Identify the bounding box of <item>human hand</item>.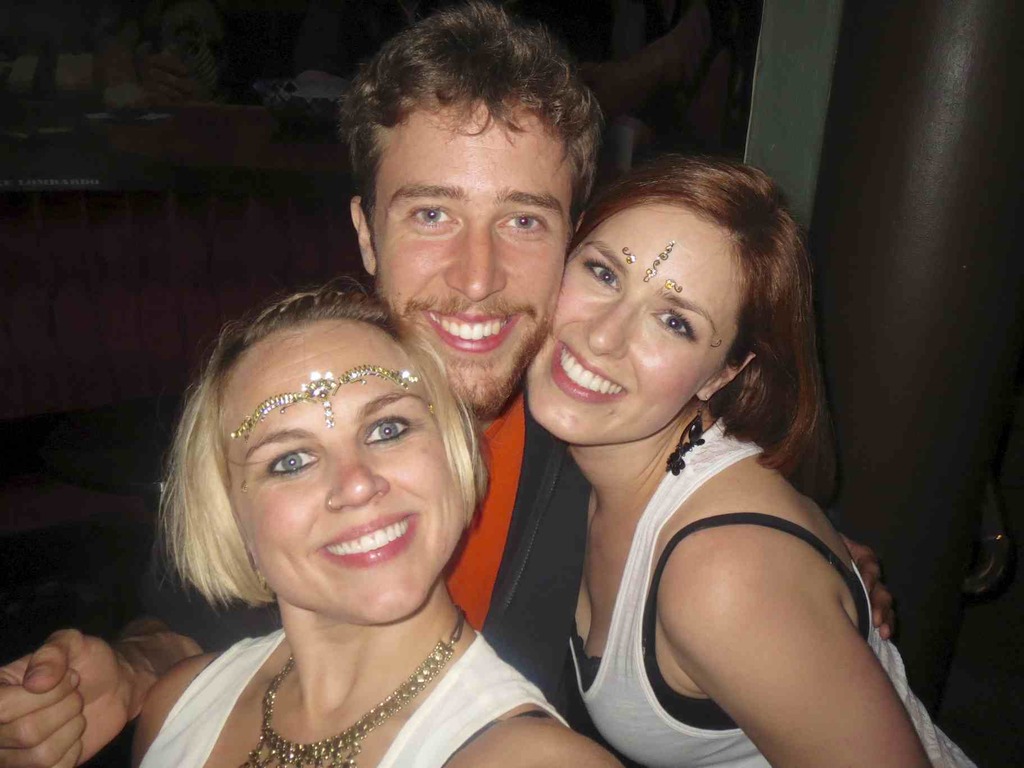
(839, 533, 899, 643).
